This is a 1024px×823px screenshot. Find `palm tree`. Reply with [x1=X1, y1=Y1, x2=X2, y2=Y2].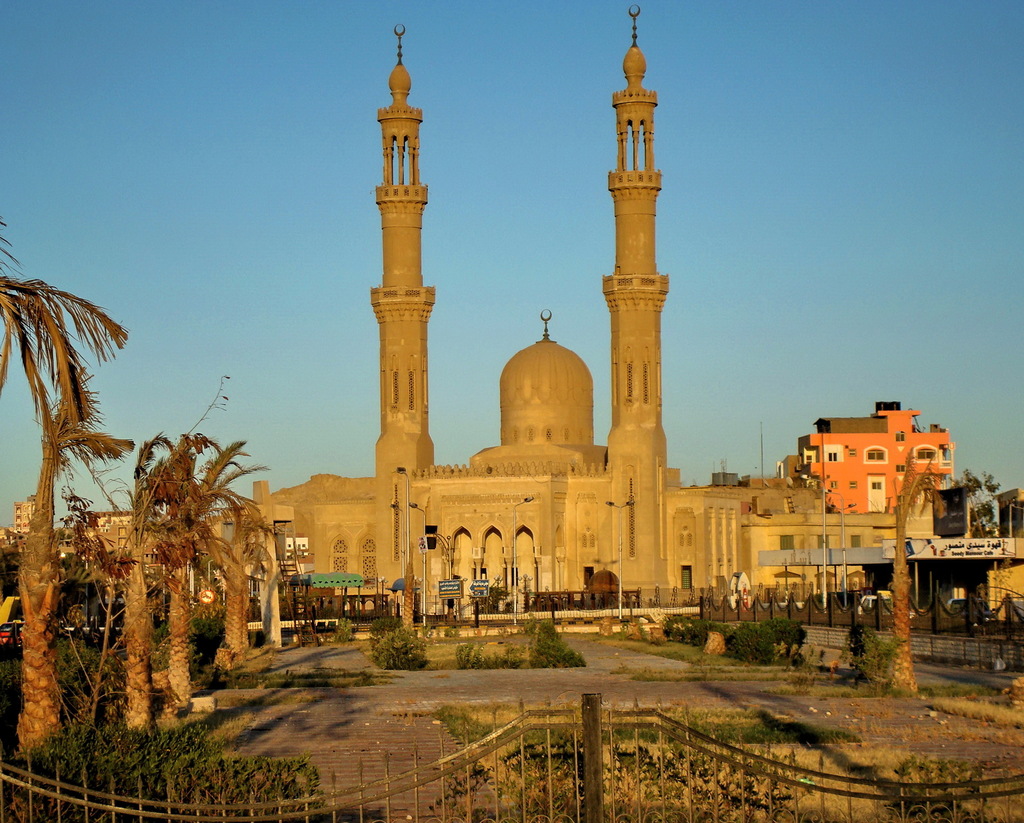
[x1=0, y1=264, x2=118, y2=459].
